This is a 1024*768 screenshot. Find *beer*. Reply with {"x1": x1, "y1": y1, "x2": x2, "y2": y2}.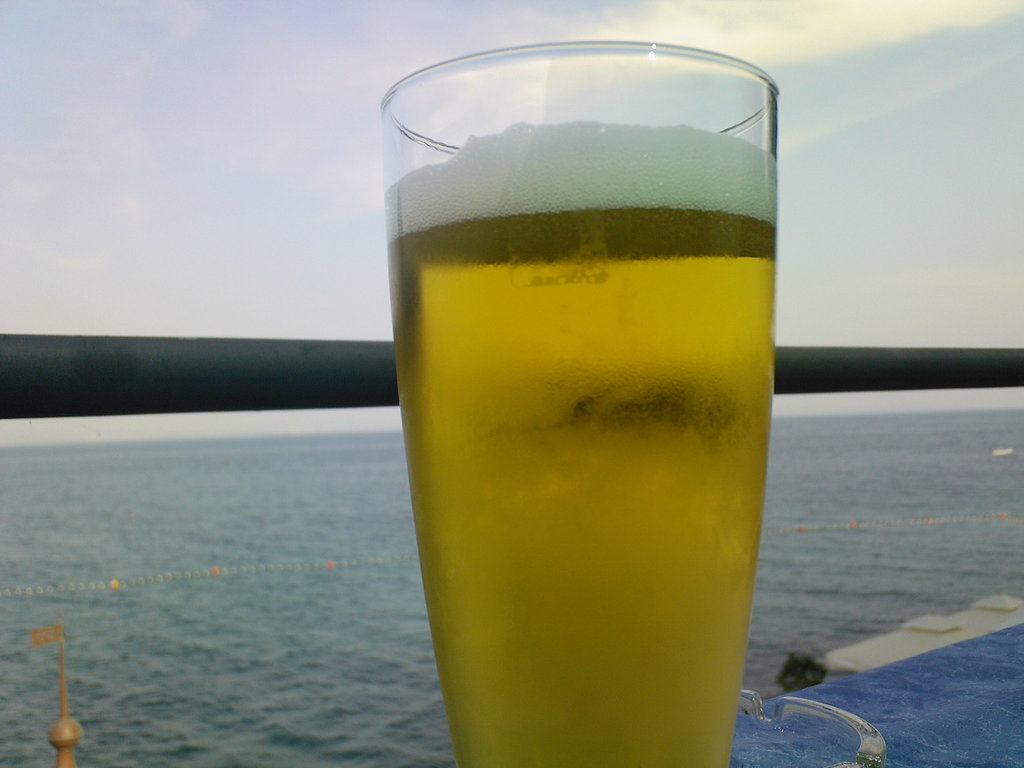
{"x1": 363, "y1": 37, "x2": 787, "y2": 764}.
